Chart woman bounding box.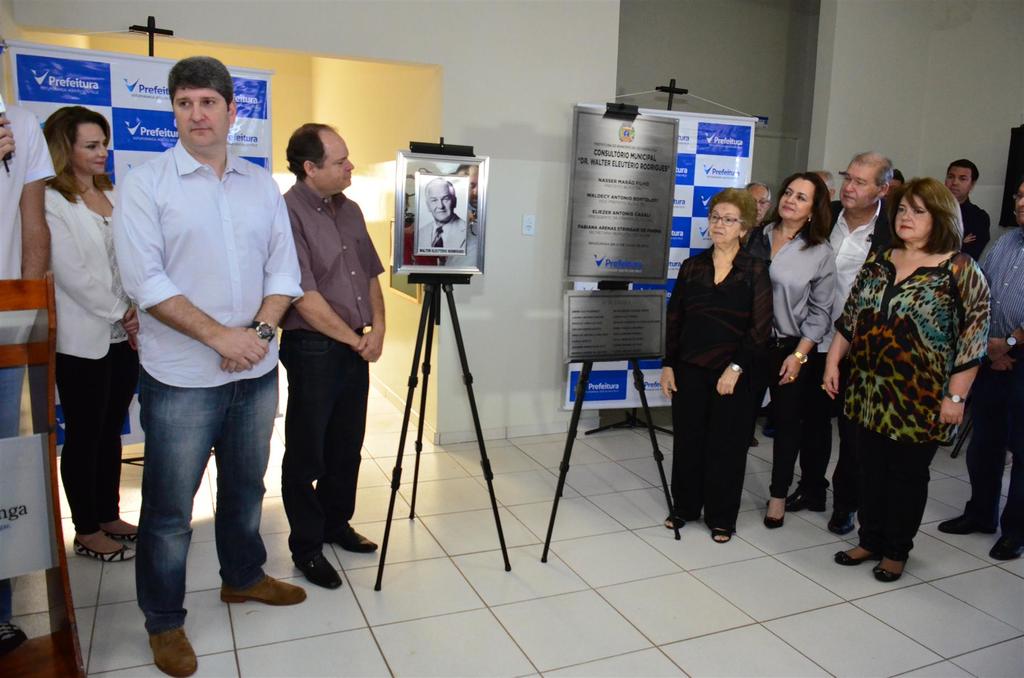
Charted: <bbox>662, 184, 776, 540</bbox>.
